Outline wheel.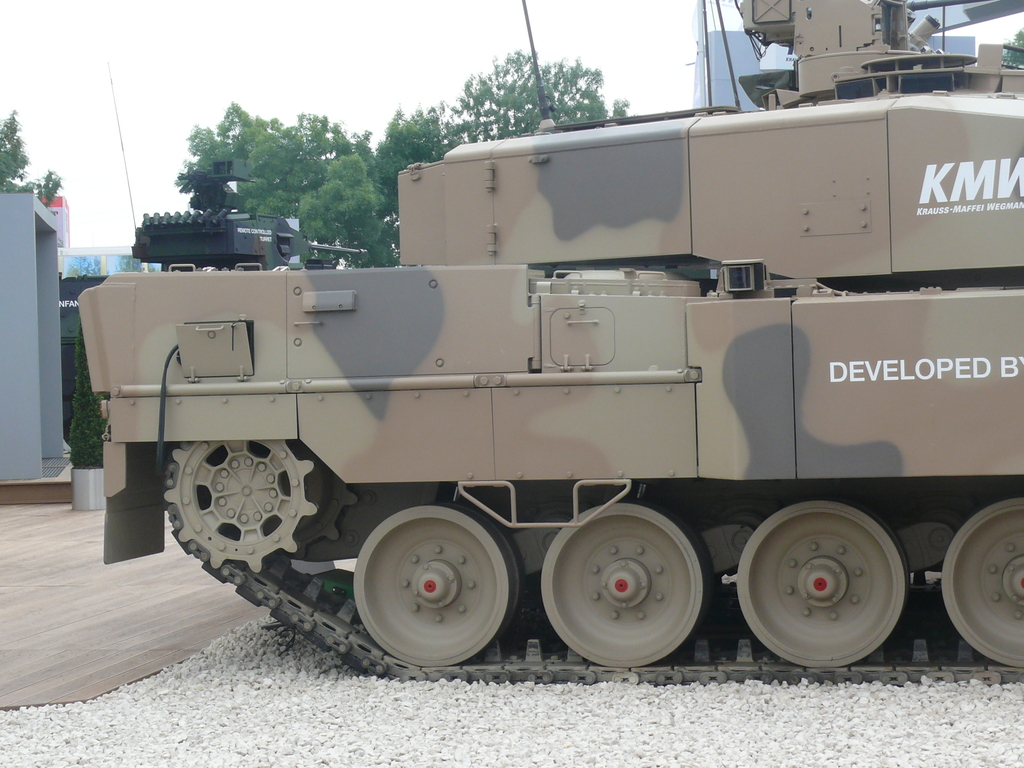
Outline: <box>164,440,321,577</box>.
